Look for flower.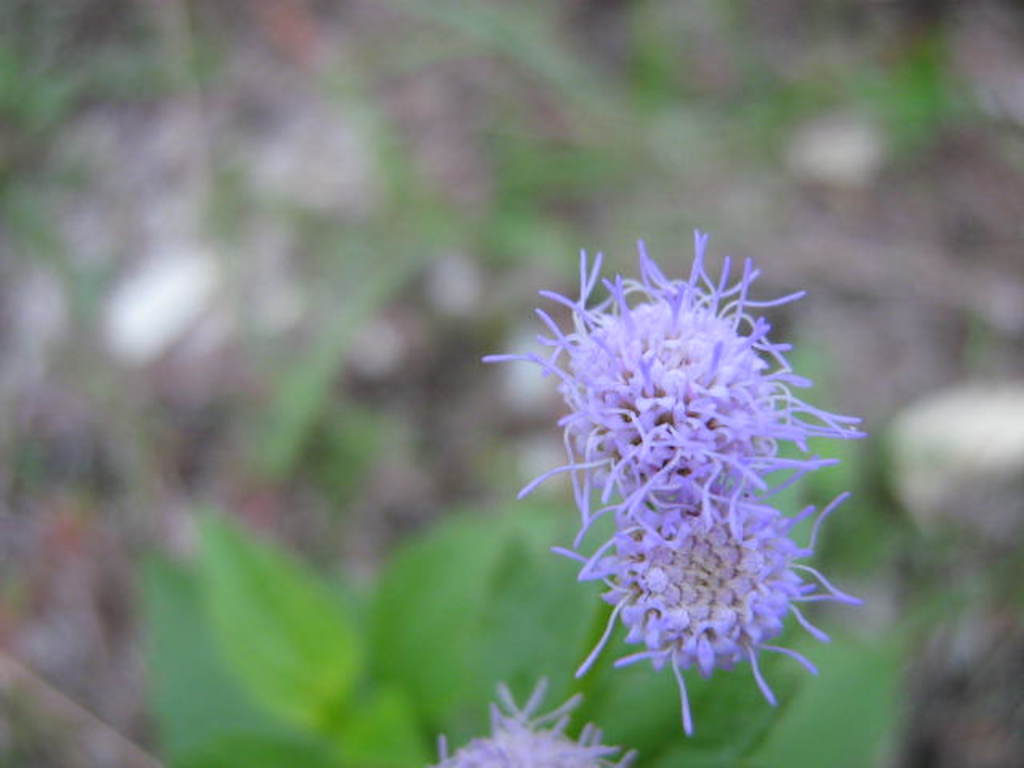
Found: 478:234:866:520.
